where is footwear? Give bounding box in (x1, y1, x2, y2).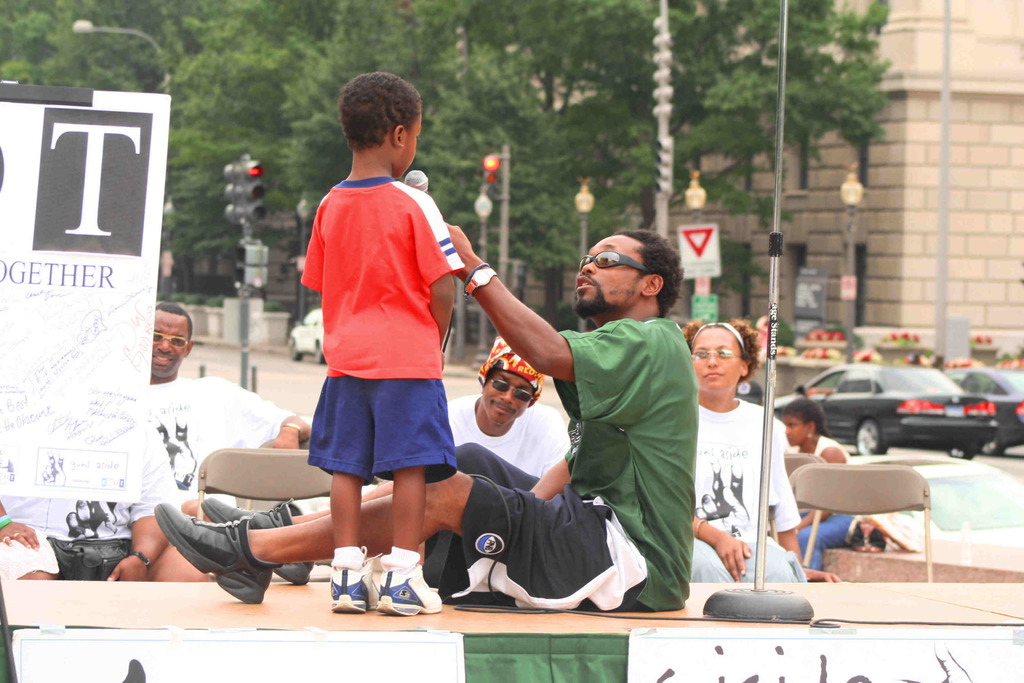
(375, 557, 440, 617).
